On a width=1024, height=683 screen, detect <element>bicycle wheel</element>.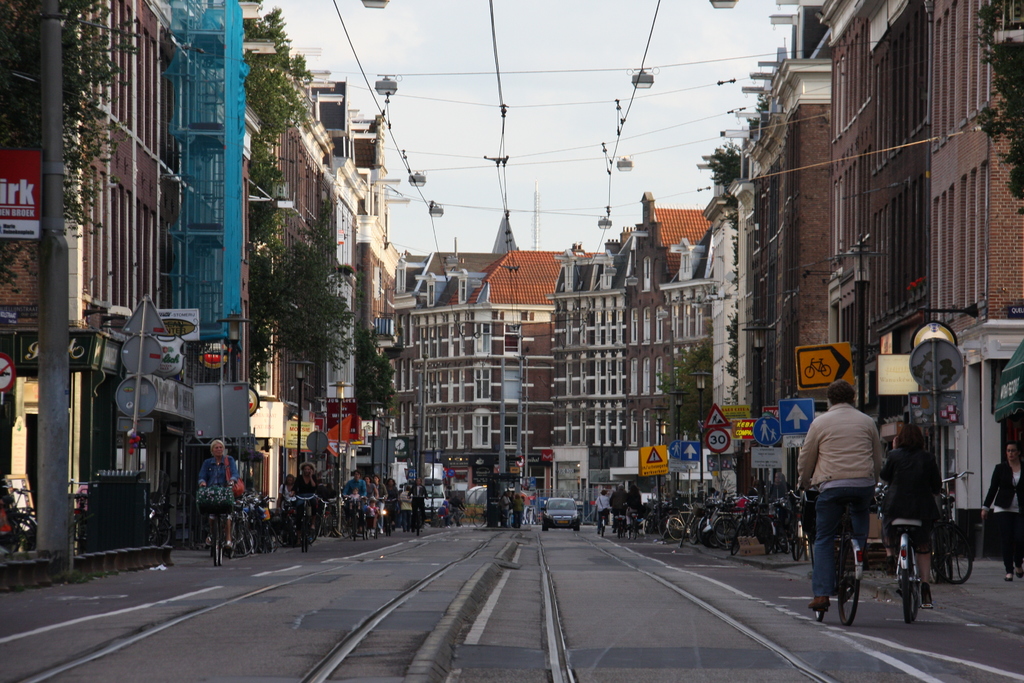
box(474, 514, 485, 530).
